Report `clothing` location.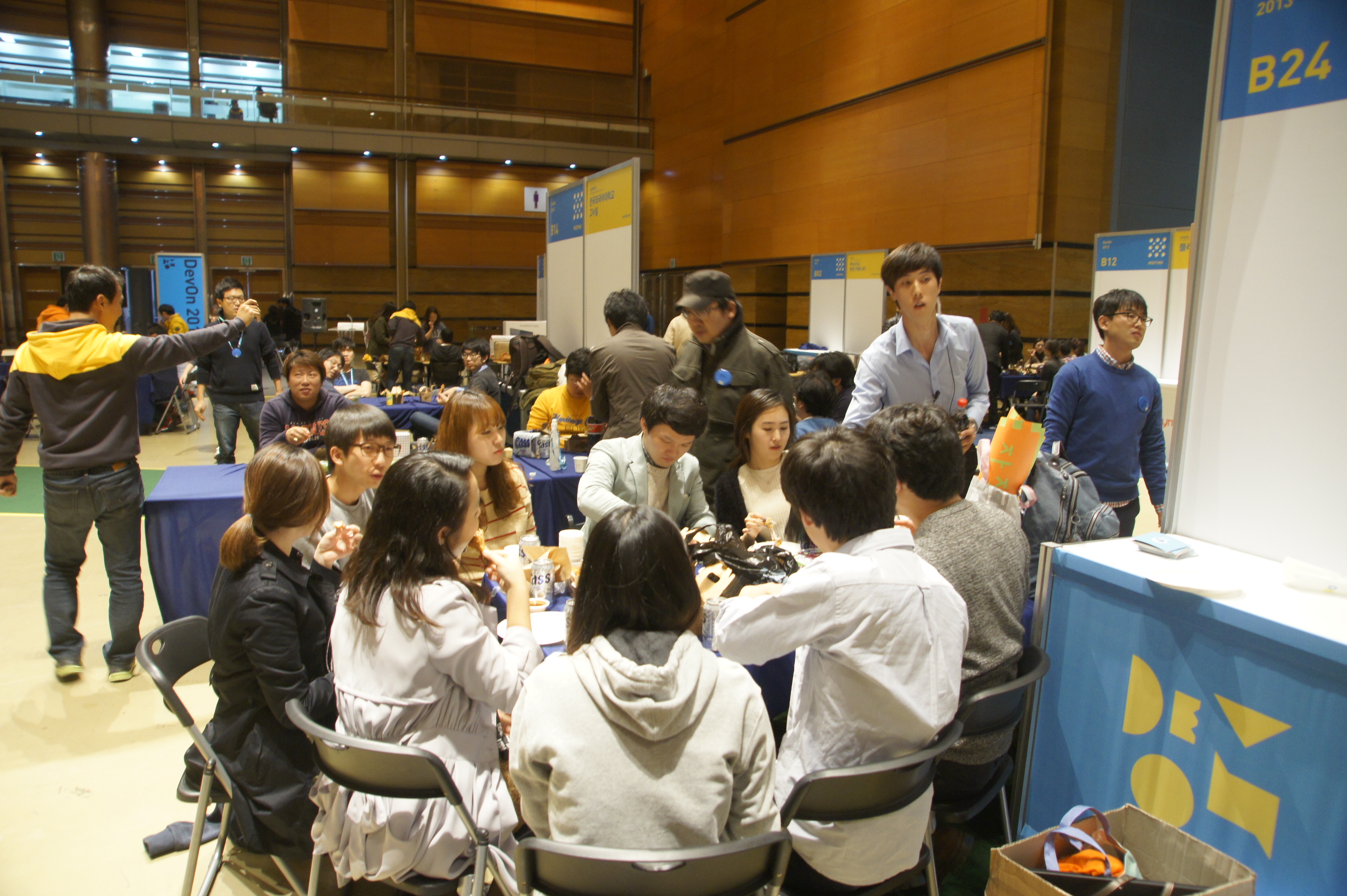
Report: <bbox>154, 124, 169, 157</bbox>.
